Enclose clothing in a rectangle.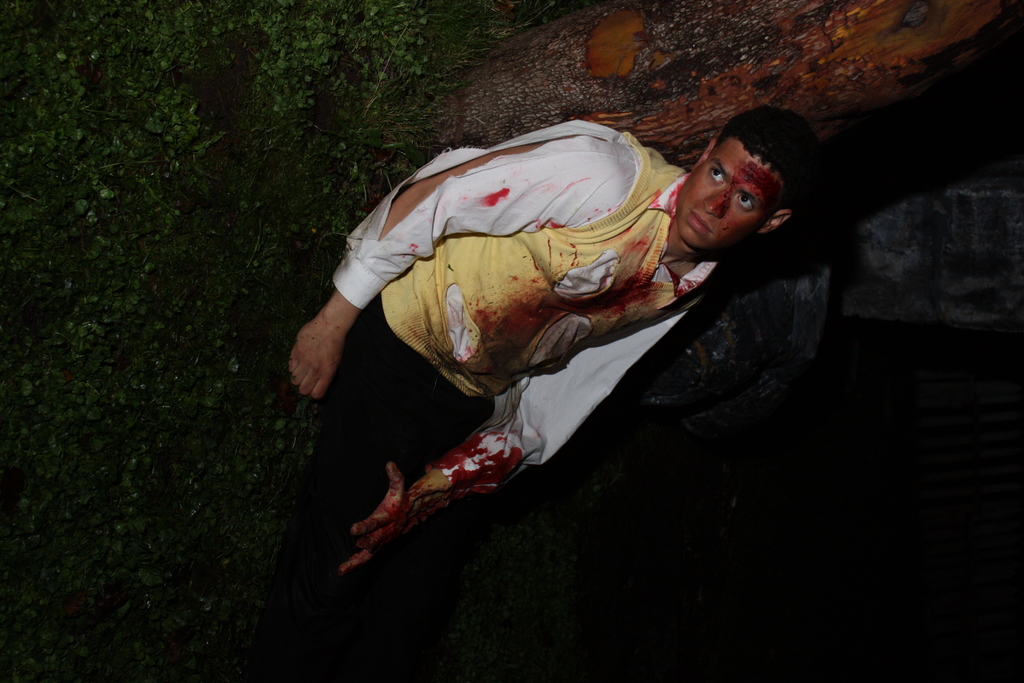
BBox(278, 114, 683, 662).
